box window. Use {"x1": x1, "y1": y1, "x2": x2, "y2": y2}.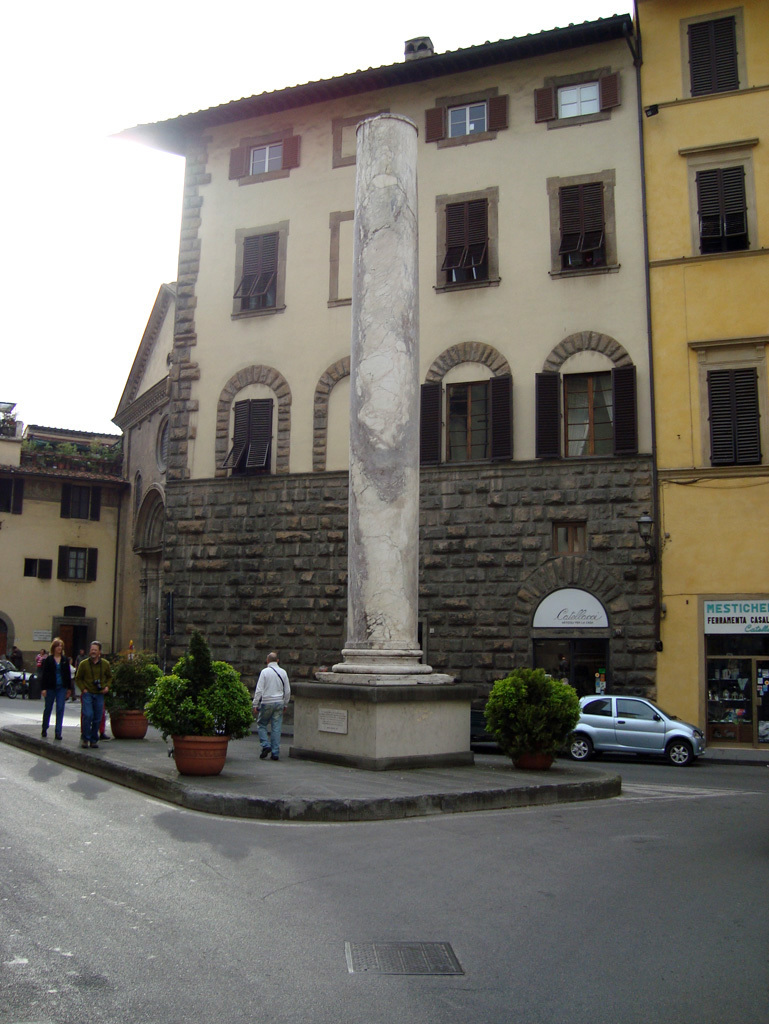
{"x1": 684, "y1": 333, "x2": 766, "y2": 466}.
